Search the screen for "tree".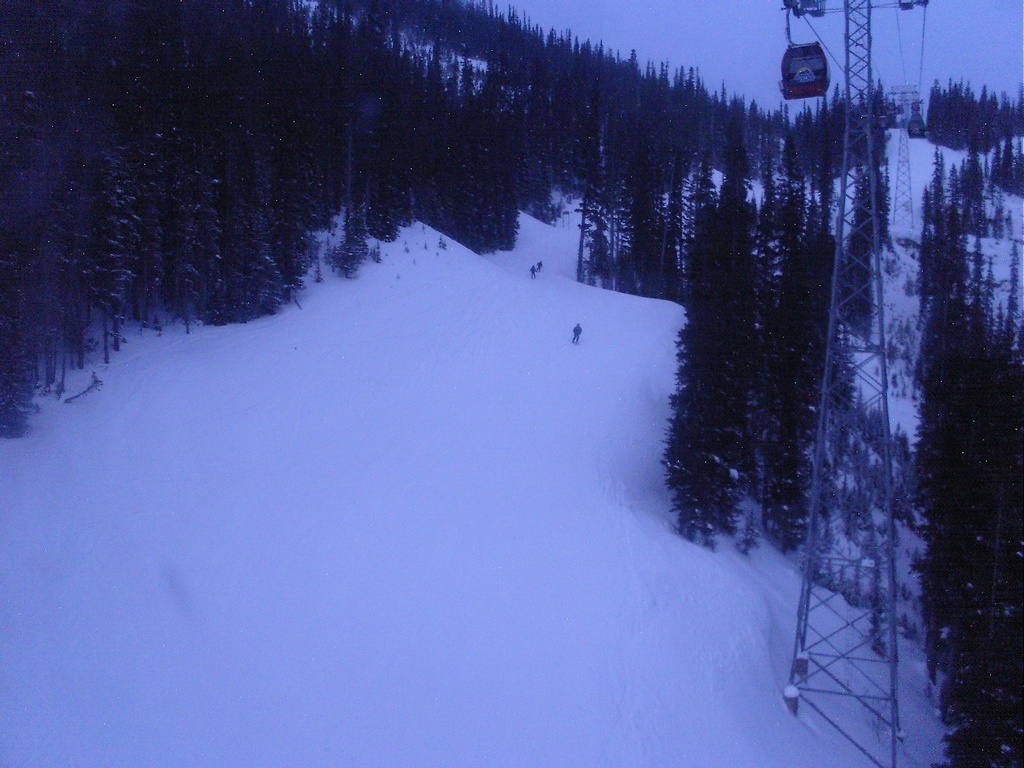
Found at 647,63,704,199.
